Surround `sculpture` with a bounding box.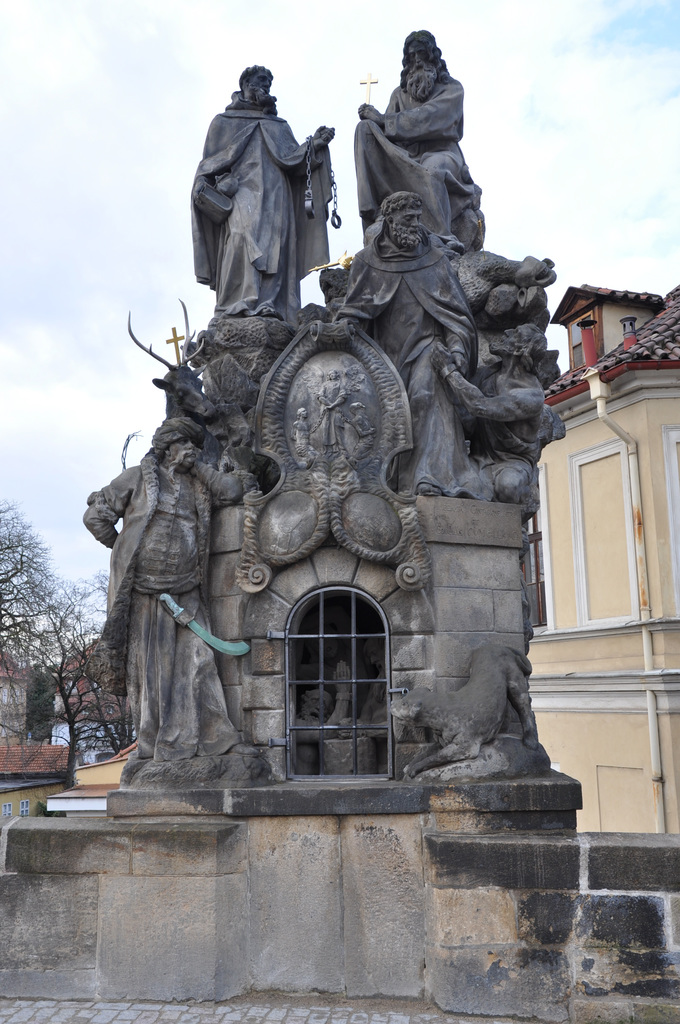
(x1=90, y1=103, x2=578, y2=857).
